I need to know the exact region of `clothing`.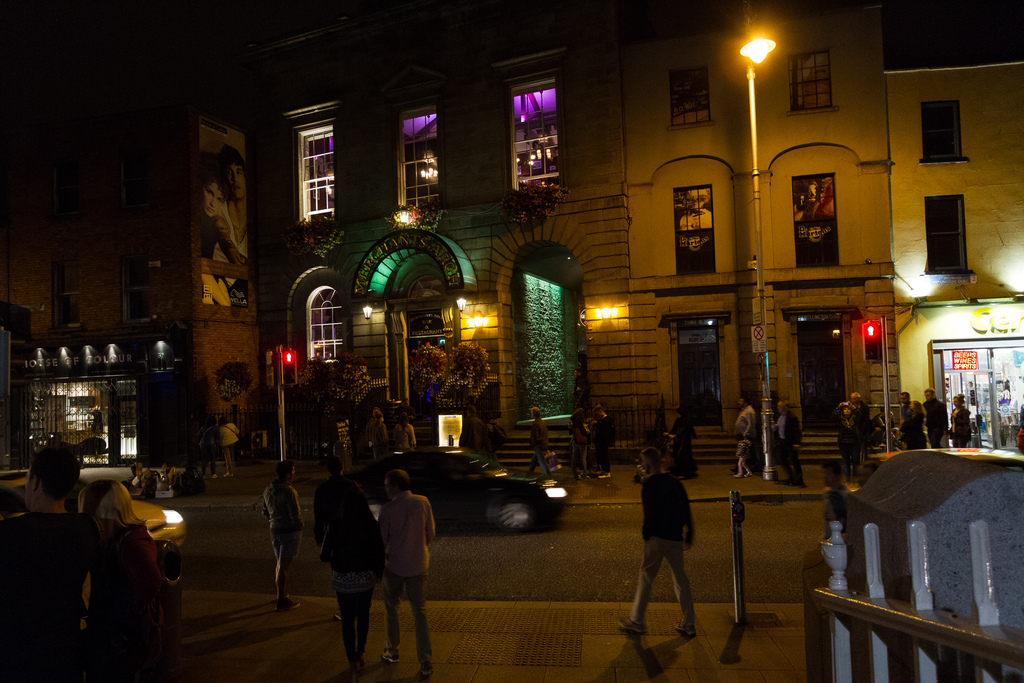
Region: [775, 409, 801, 484].
